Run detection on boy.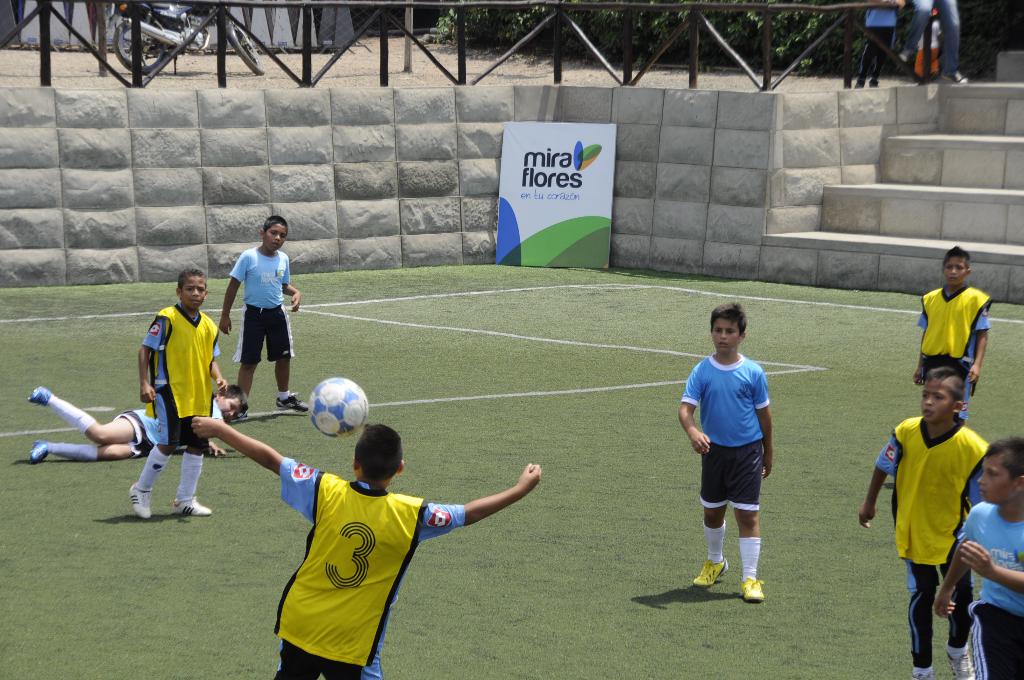
Result: 129 271 224 514.
